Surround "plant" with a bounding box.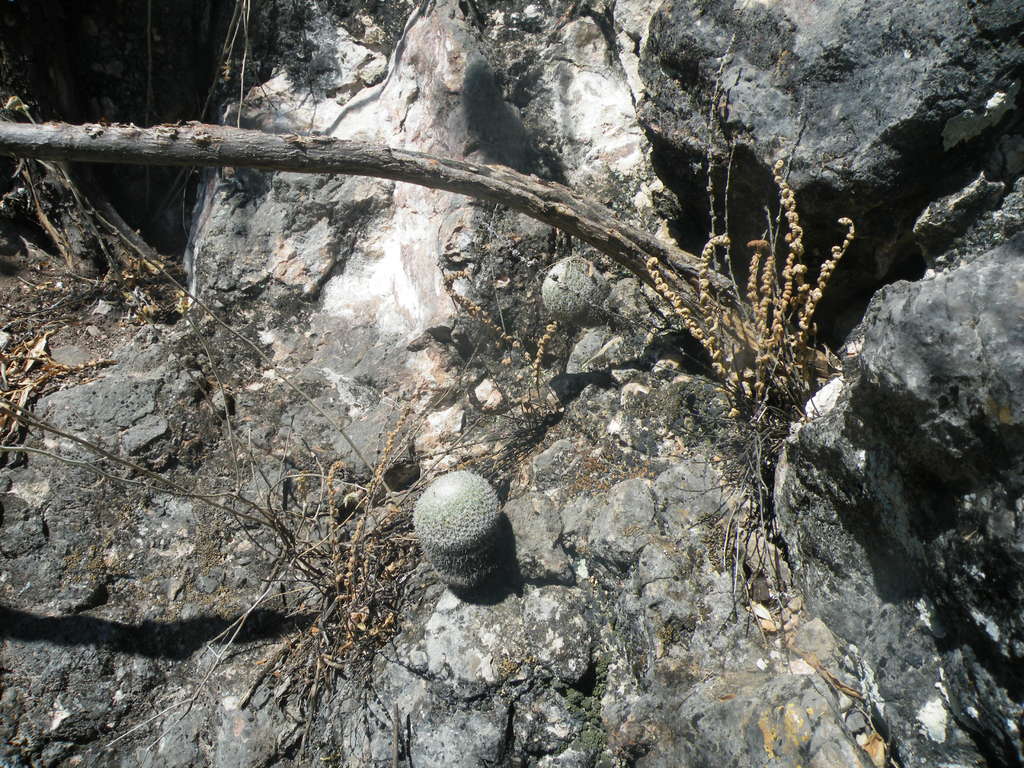
detection(0, 125, 191, 408).
